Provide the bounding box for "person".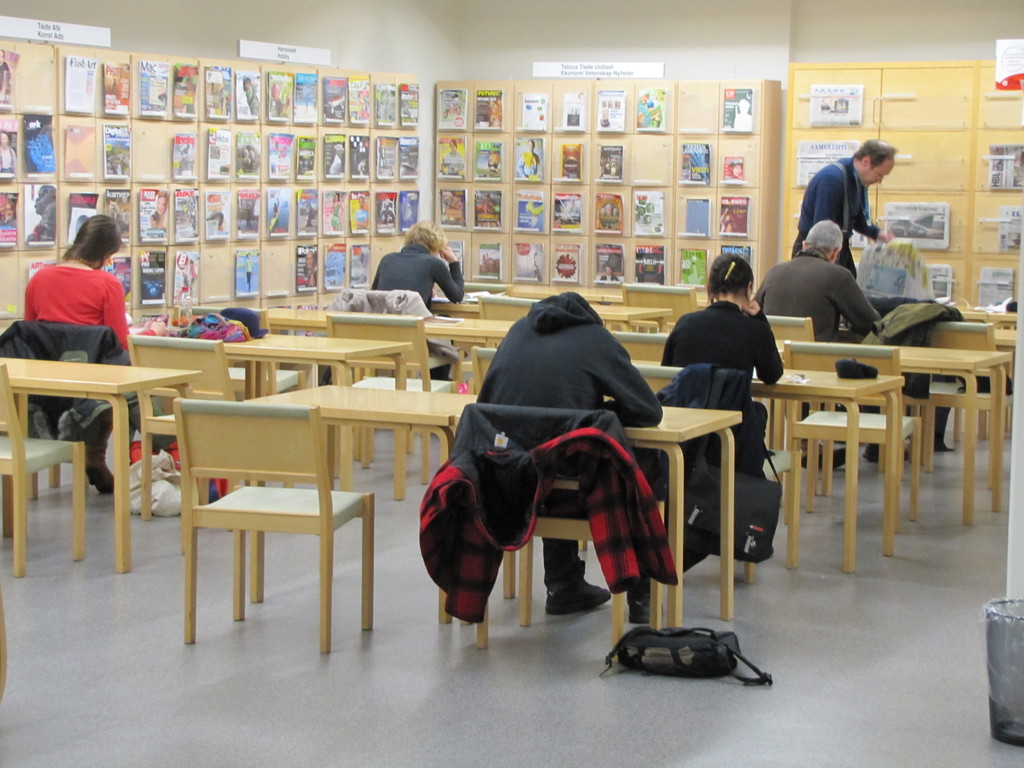
(791,134,895,276).
